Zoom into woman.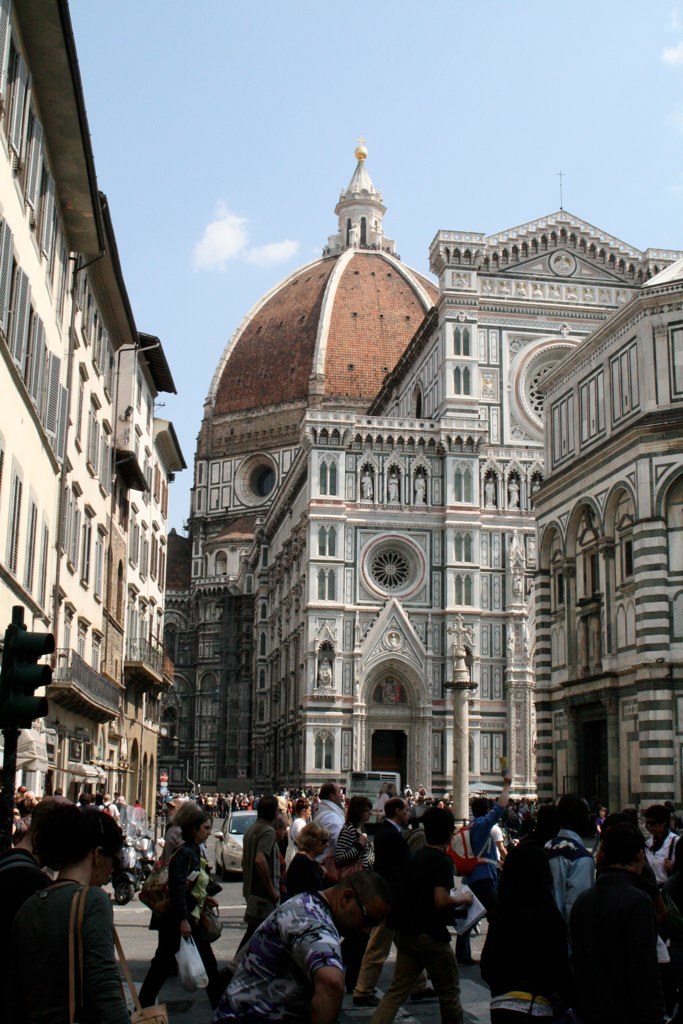
Zoom target: BBox(589, 808, 607, 855).
